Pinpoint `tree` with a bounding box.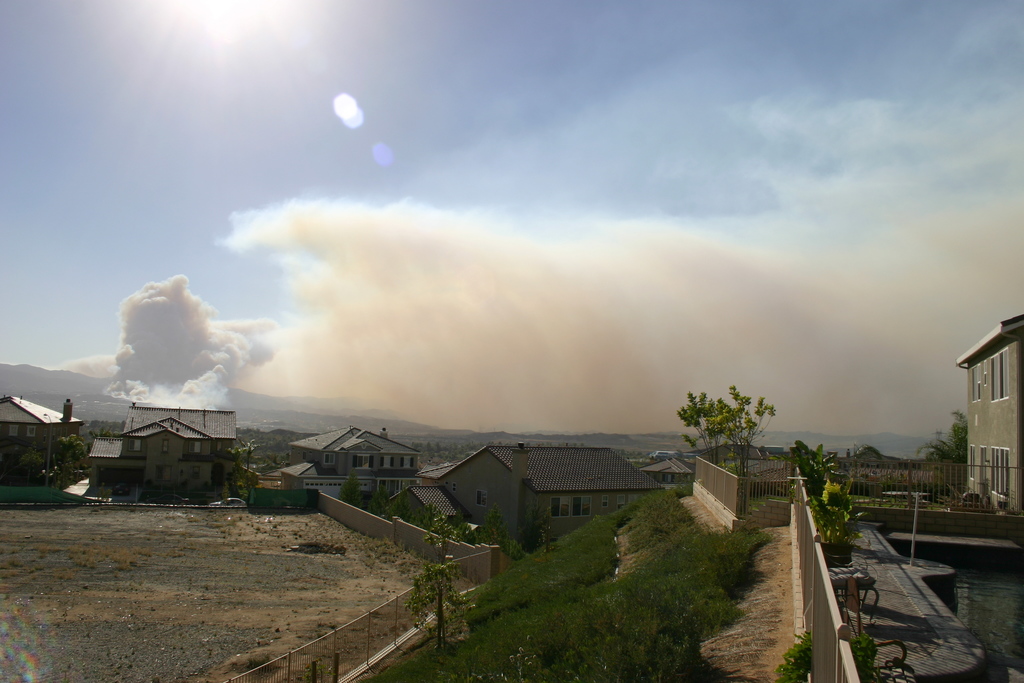
region(673, 378, 728, 465).
